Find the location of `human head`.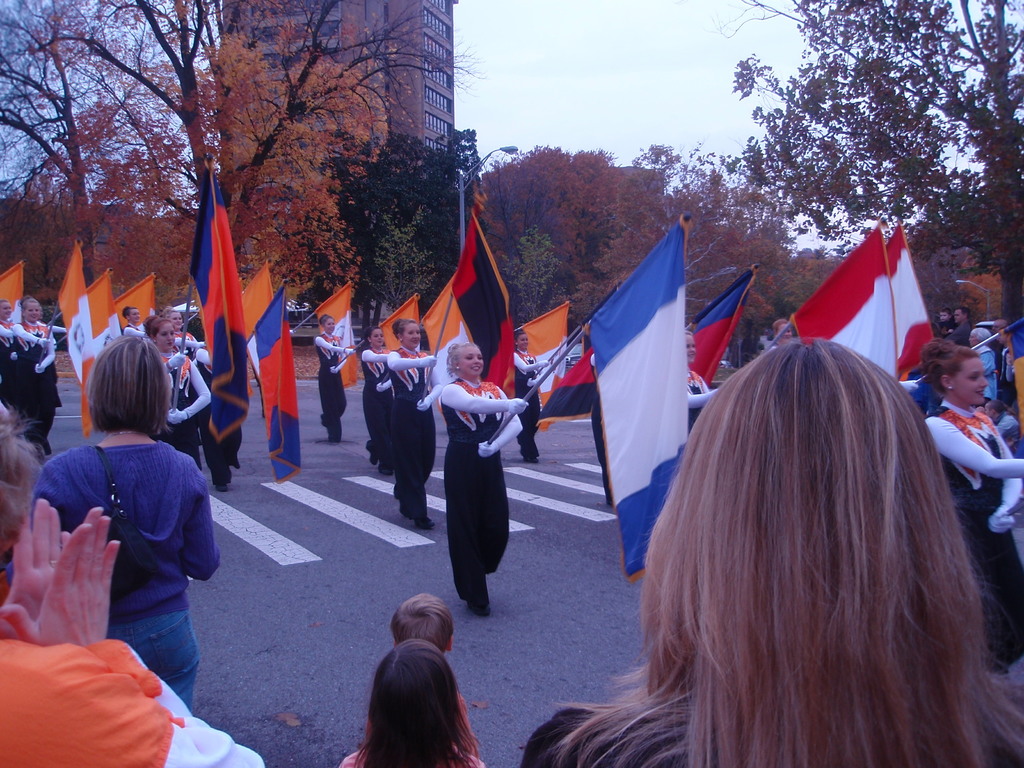
Location: x1=390, y1=593, x2=452, y2=653.
